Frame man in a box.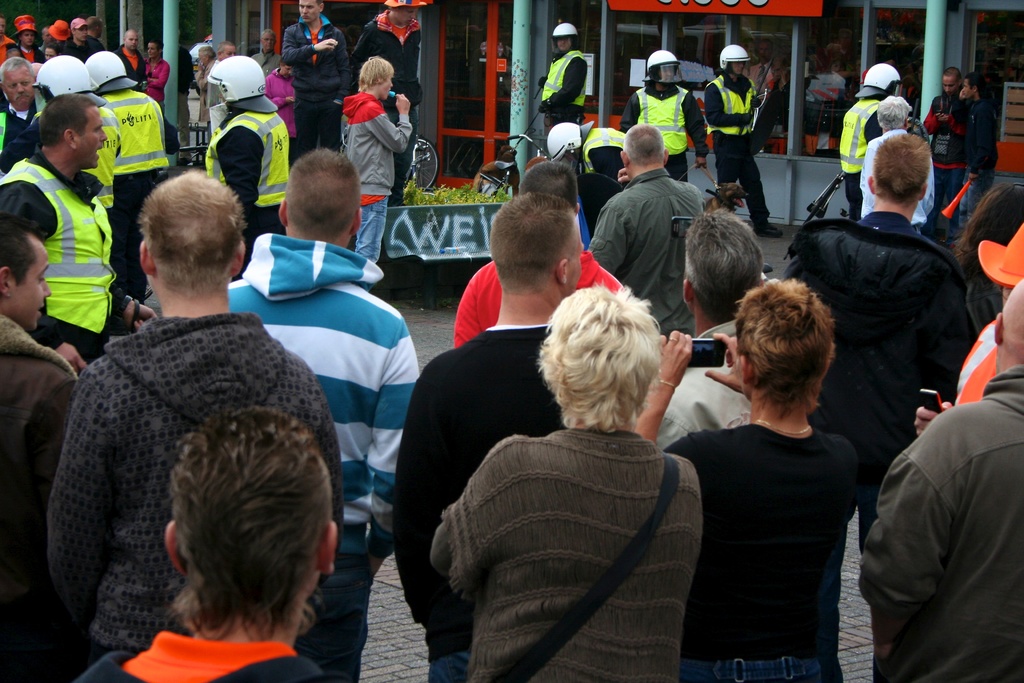
x1=840, y1=57, x2=906, y2=220.
